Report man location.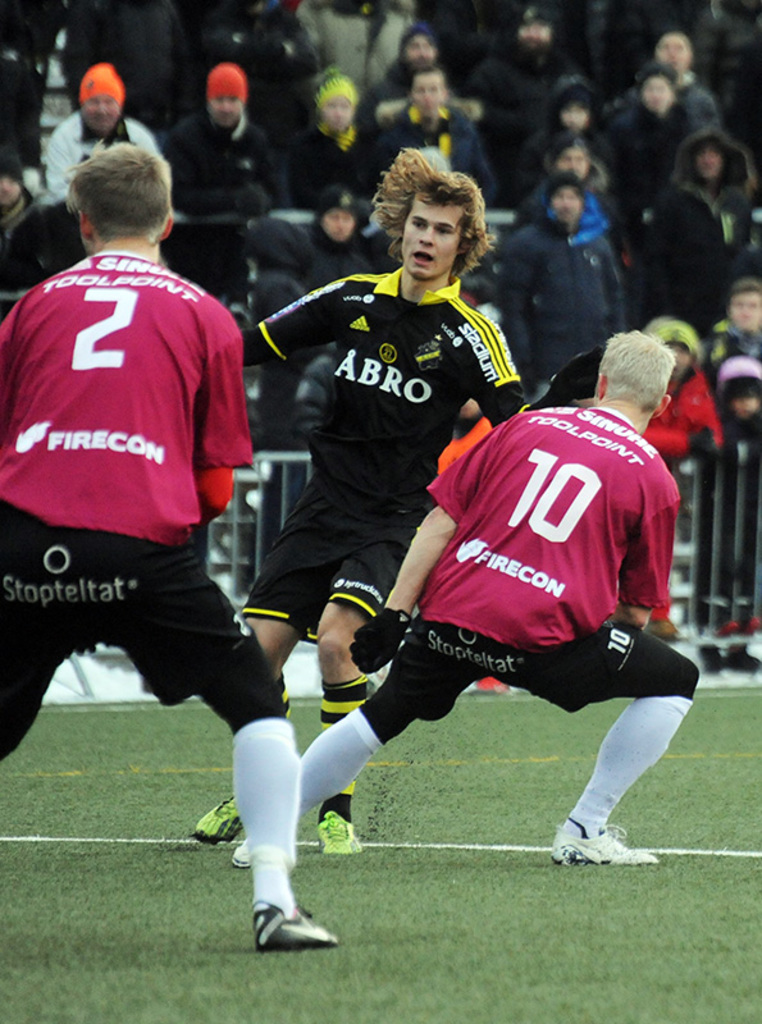
Report: locate(702, 276, 761, 380).
